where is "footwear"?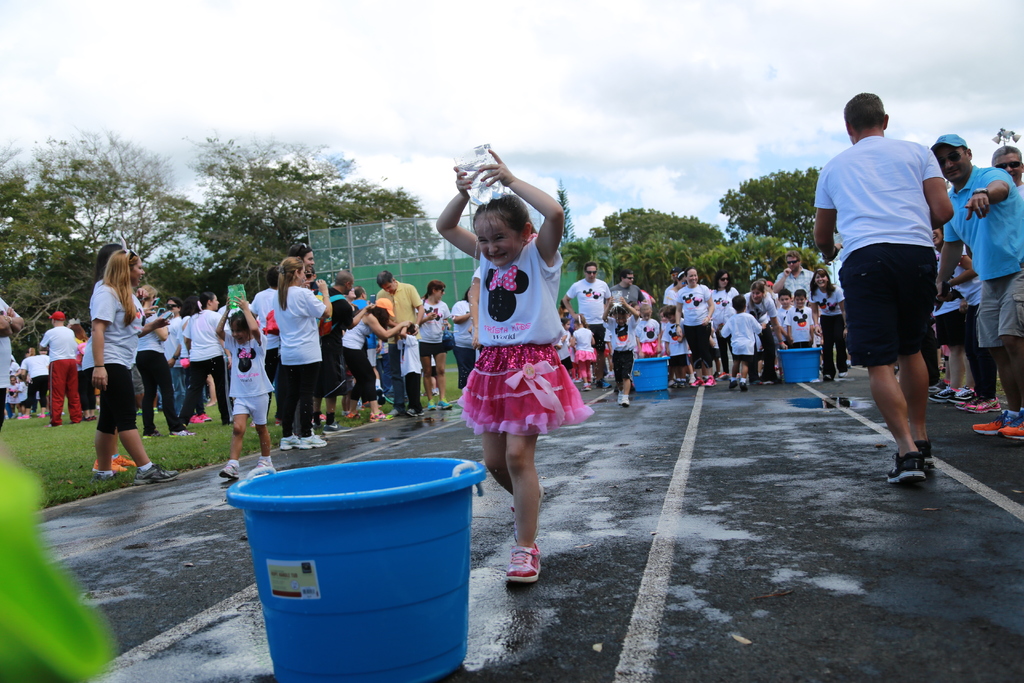
detection(705, 373, 716, 386).
